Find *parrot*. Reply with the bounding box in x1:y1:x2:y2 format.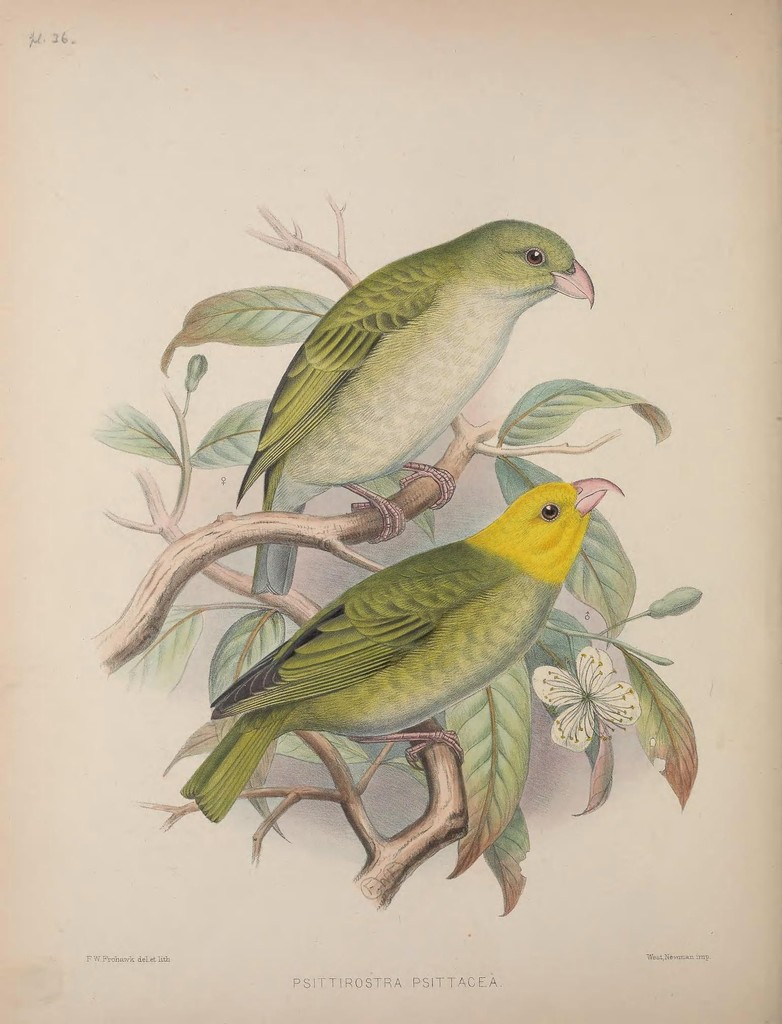
231:218:596:595.
